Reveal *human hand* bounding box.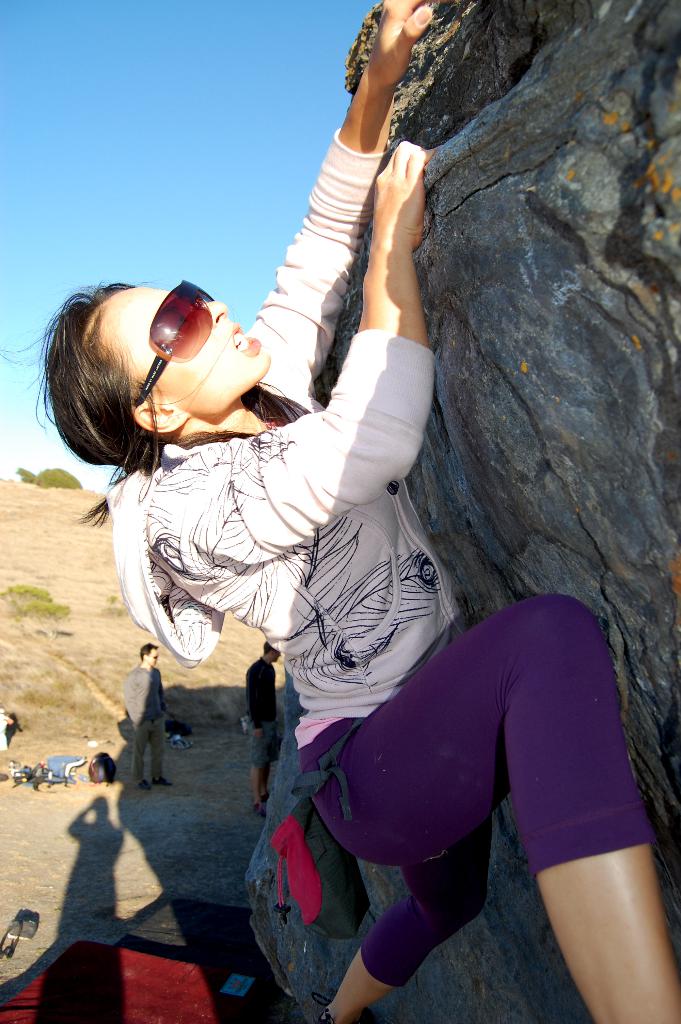
Revealed: (342,15,433,98).
